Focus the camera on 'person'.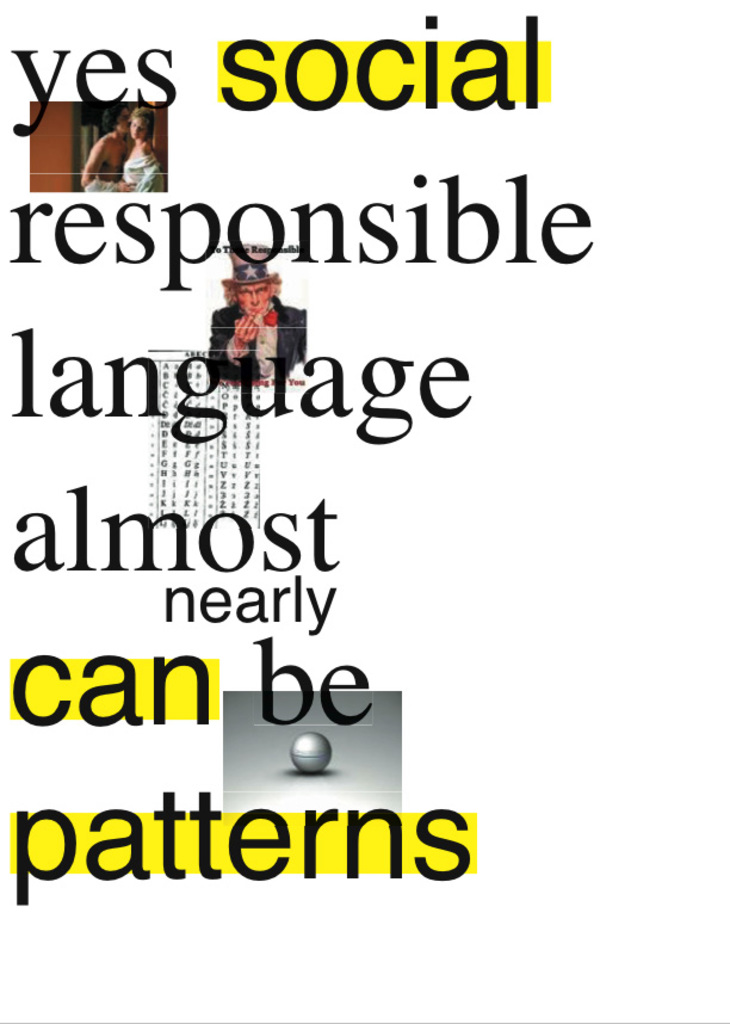
Focus region: box(208, 243, 307, 384).
